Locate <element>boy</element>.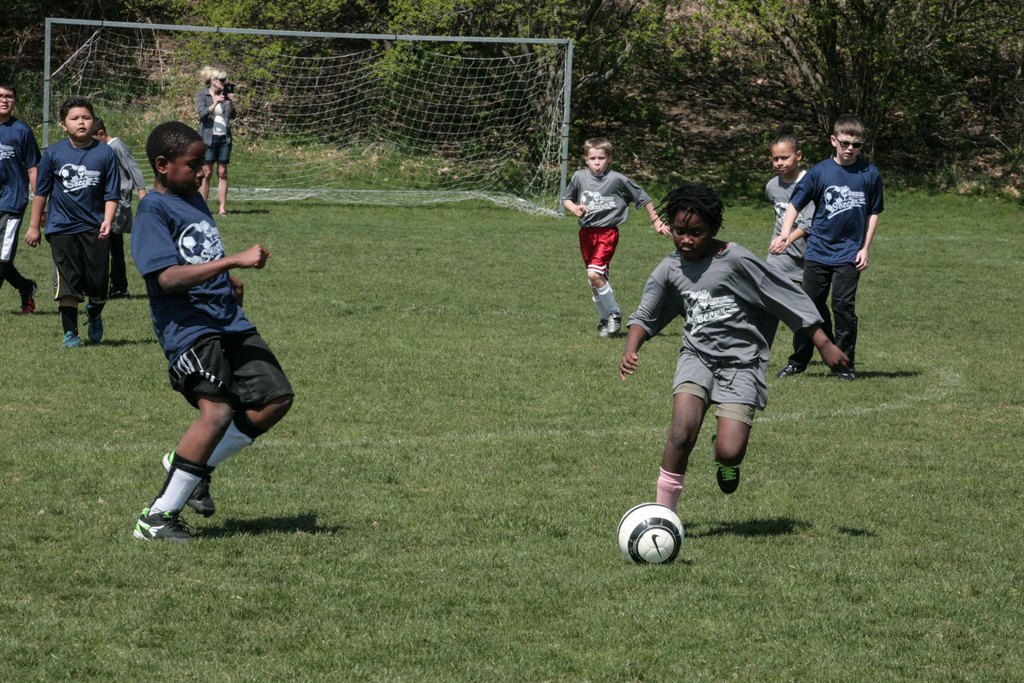
Bounding box: crop(605, 174, 825, 547).
